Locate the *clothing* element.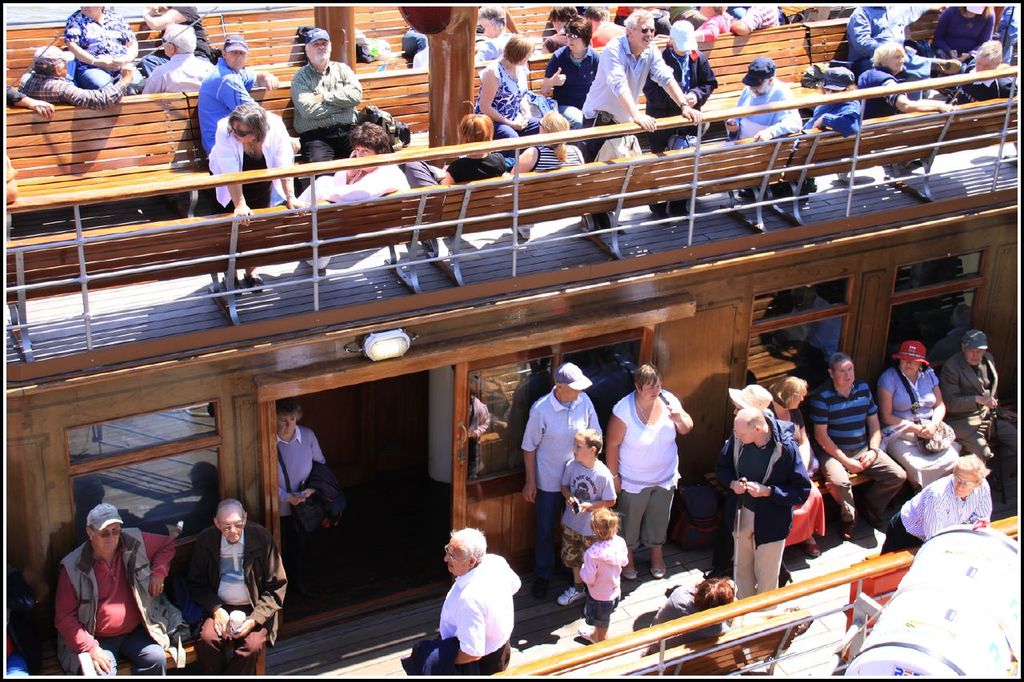
Element bbox: region(722, 417, 810, 592).
